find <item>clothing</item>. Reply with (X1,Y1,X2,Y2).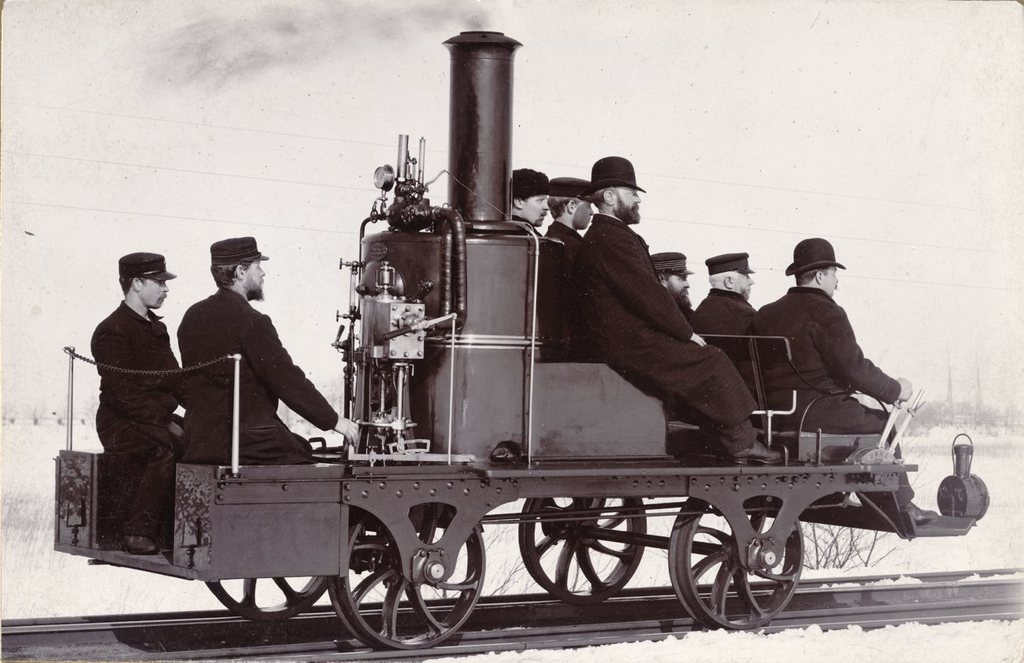
(173,283,337,465).
